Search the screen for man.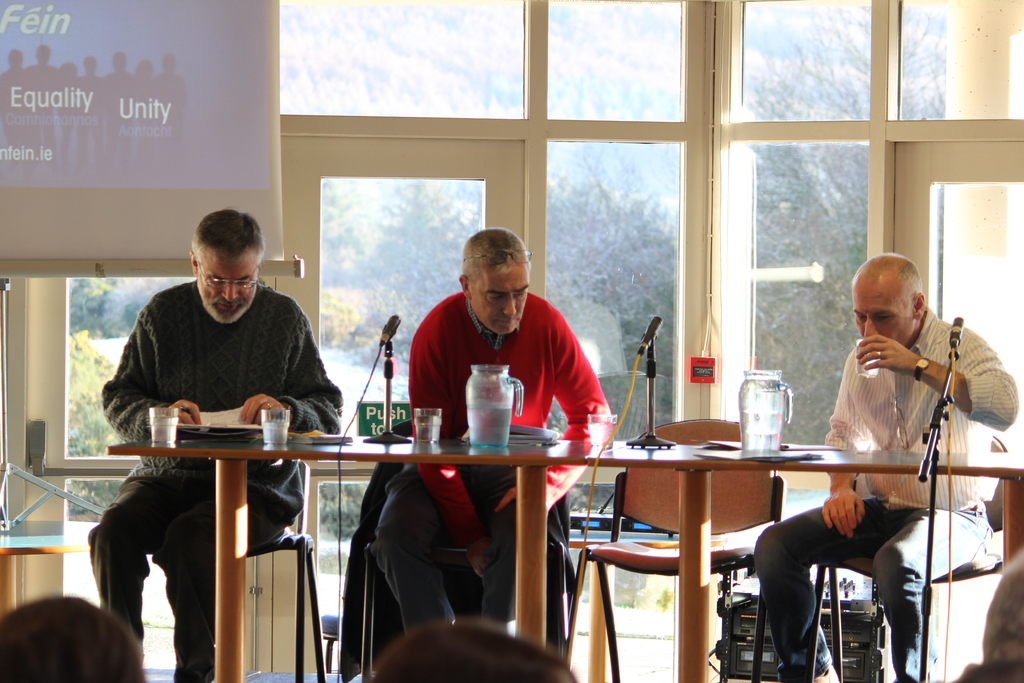
Found at crop(85, 206, 348, 682).
